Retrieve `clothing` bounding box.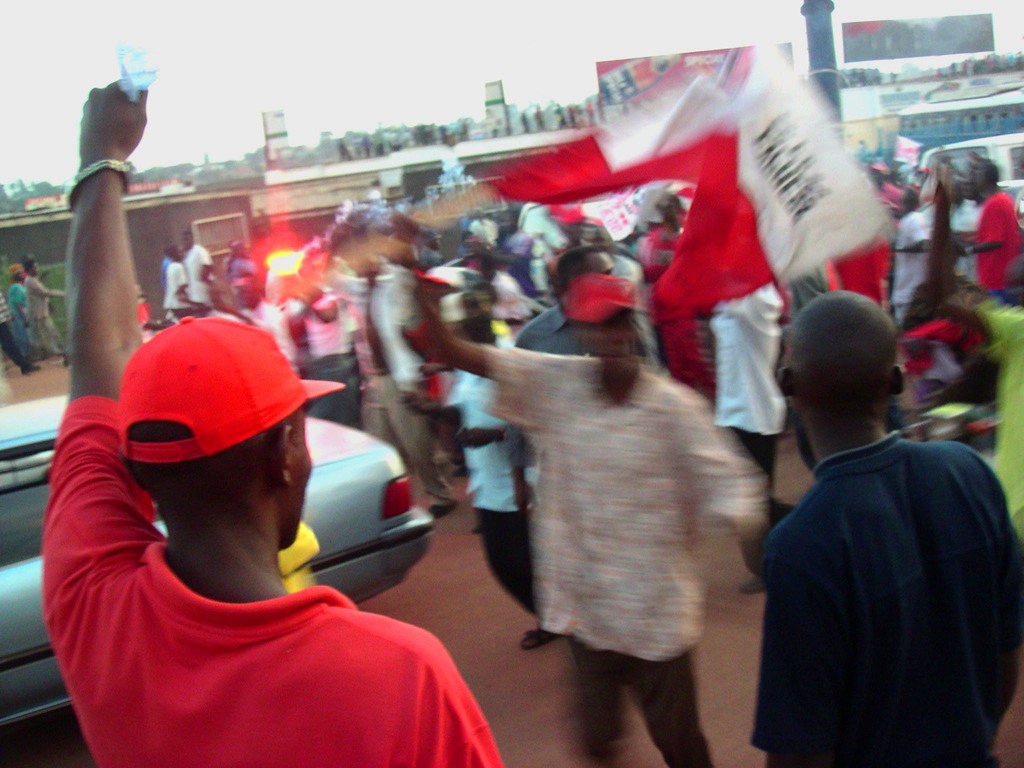
Bounding box: region(984, 294, 1023, 545).
